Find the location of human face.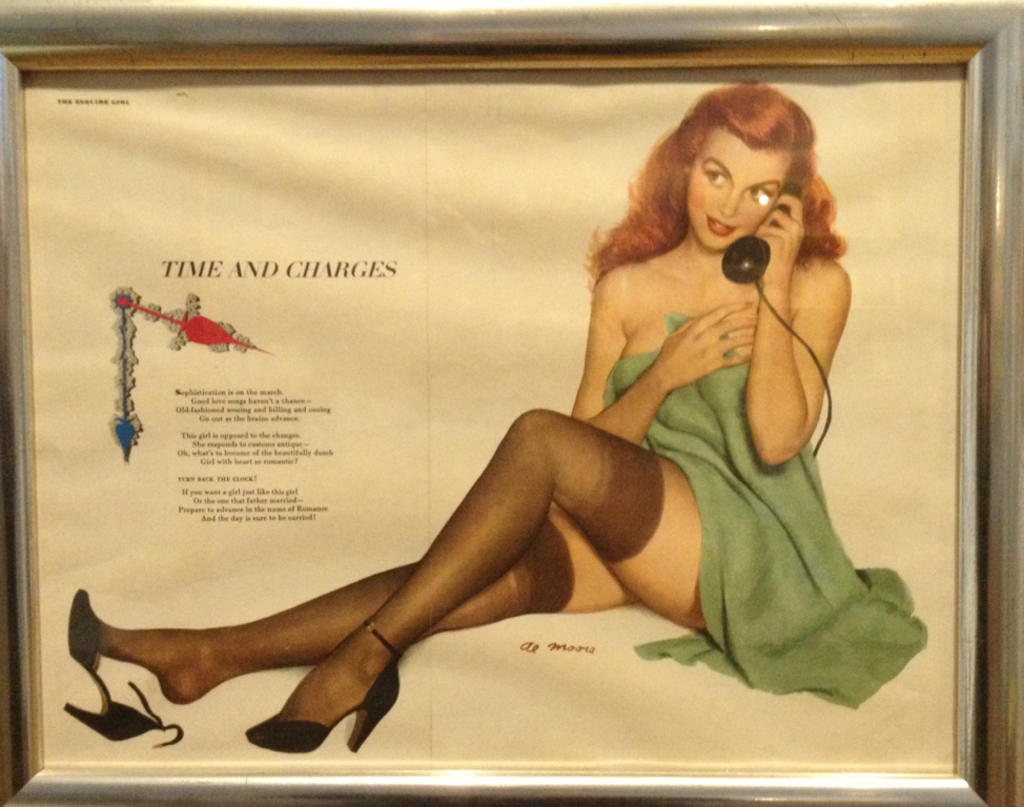
Location: (690, 126, 790, 245).
